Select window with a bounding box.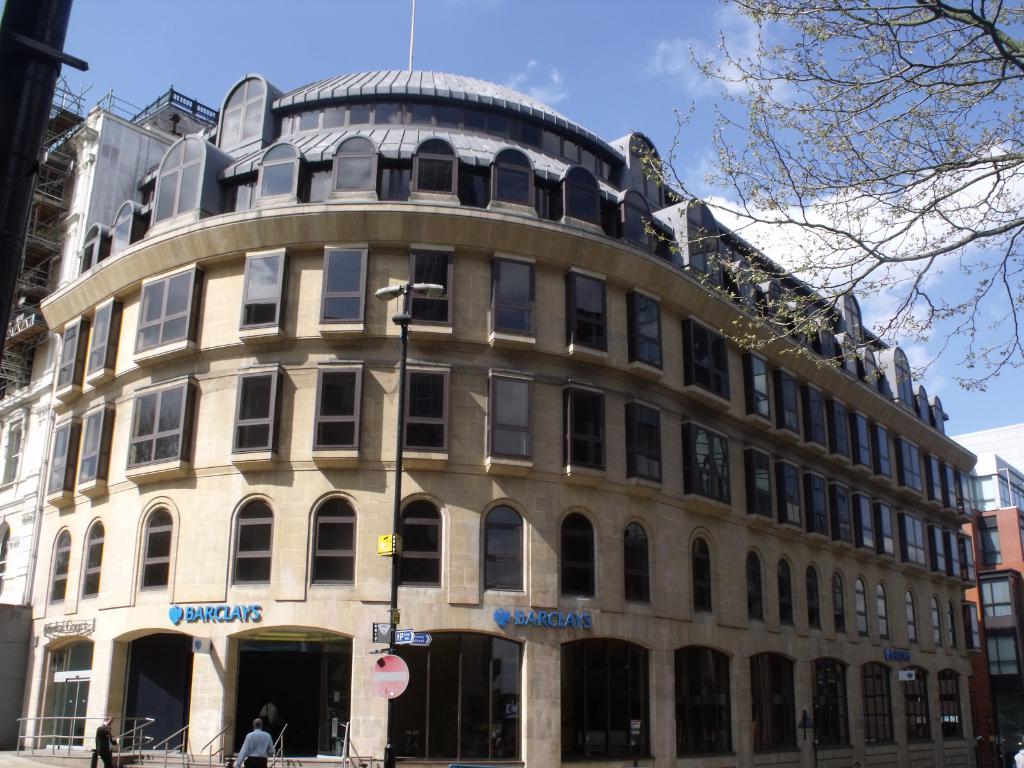
{"left": 898, "top": 513, "right": 929, "bottom": 573}.
